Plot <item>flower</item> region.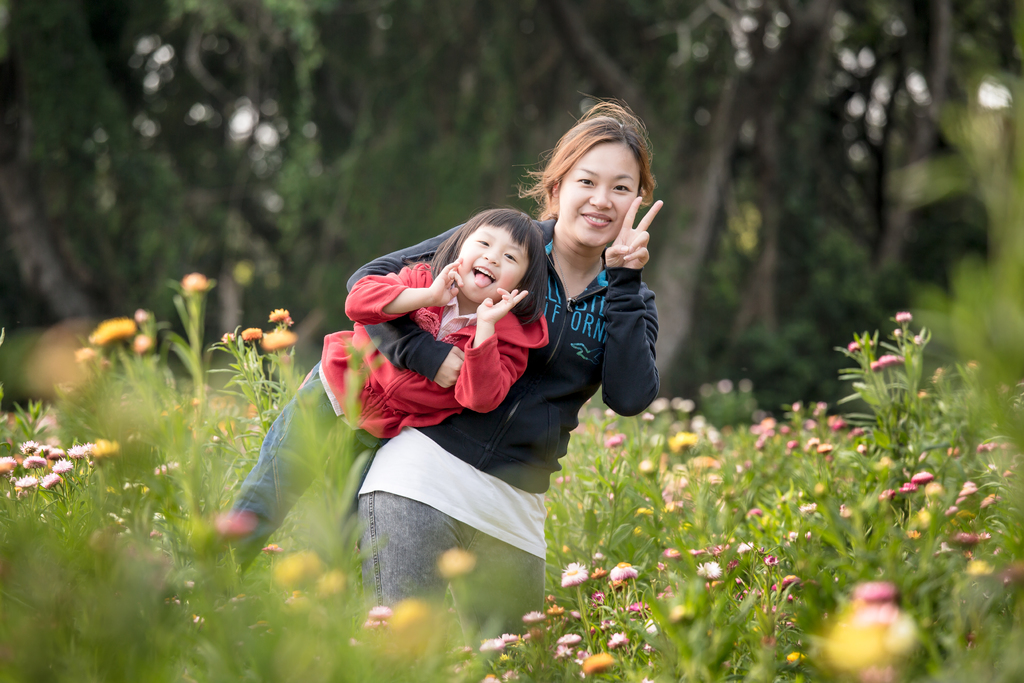
Plotted at (68, 438, 89, 457).
